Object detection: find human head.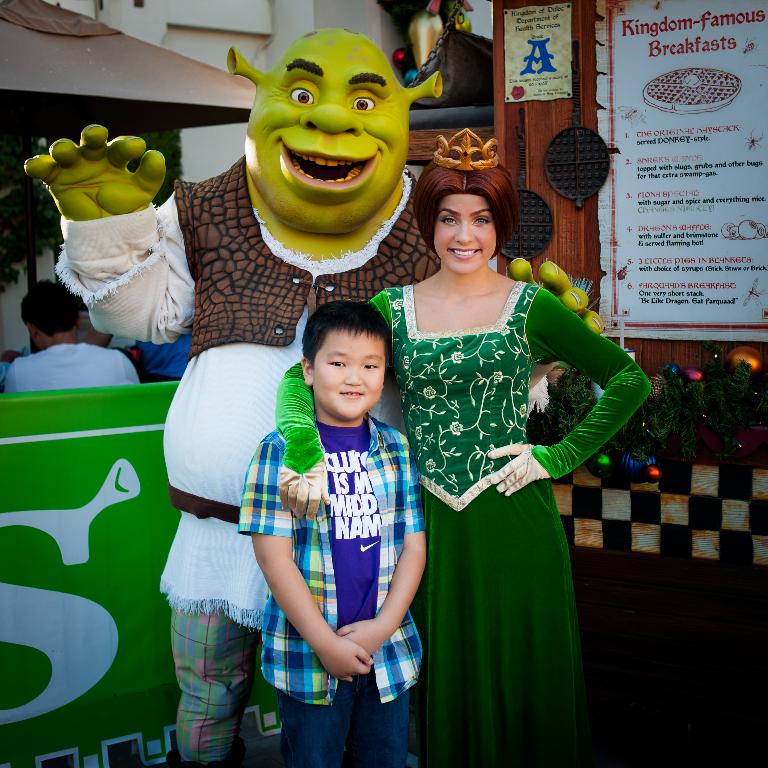
(410, 128, 524, 273).
